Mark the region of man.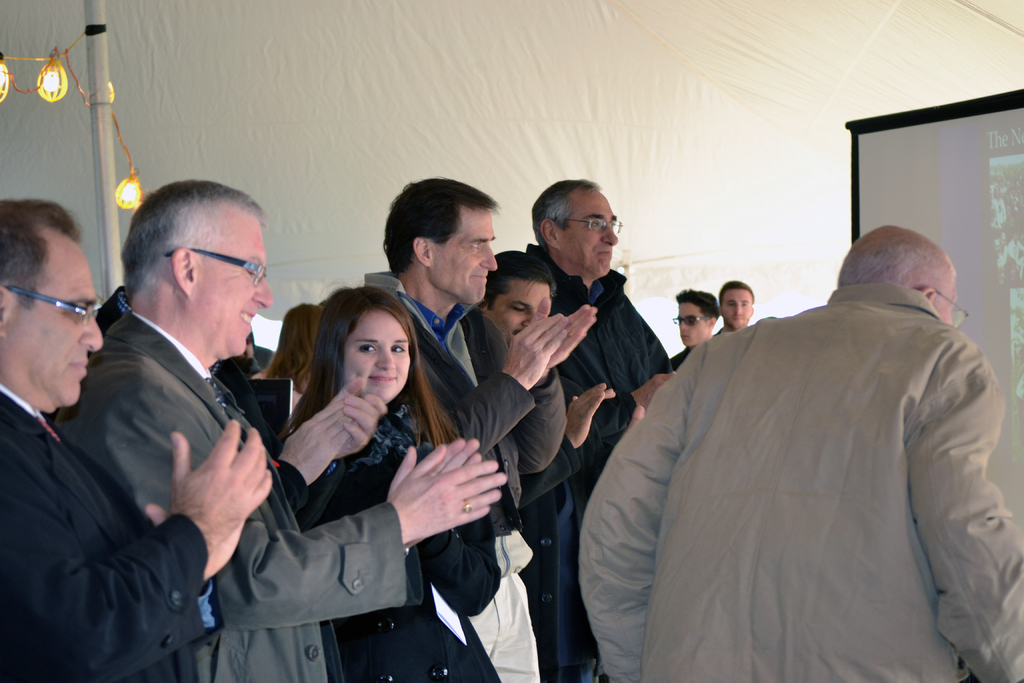
Region: <box>33,185,505,679</box>.
